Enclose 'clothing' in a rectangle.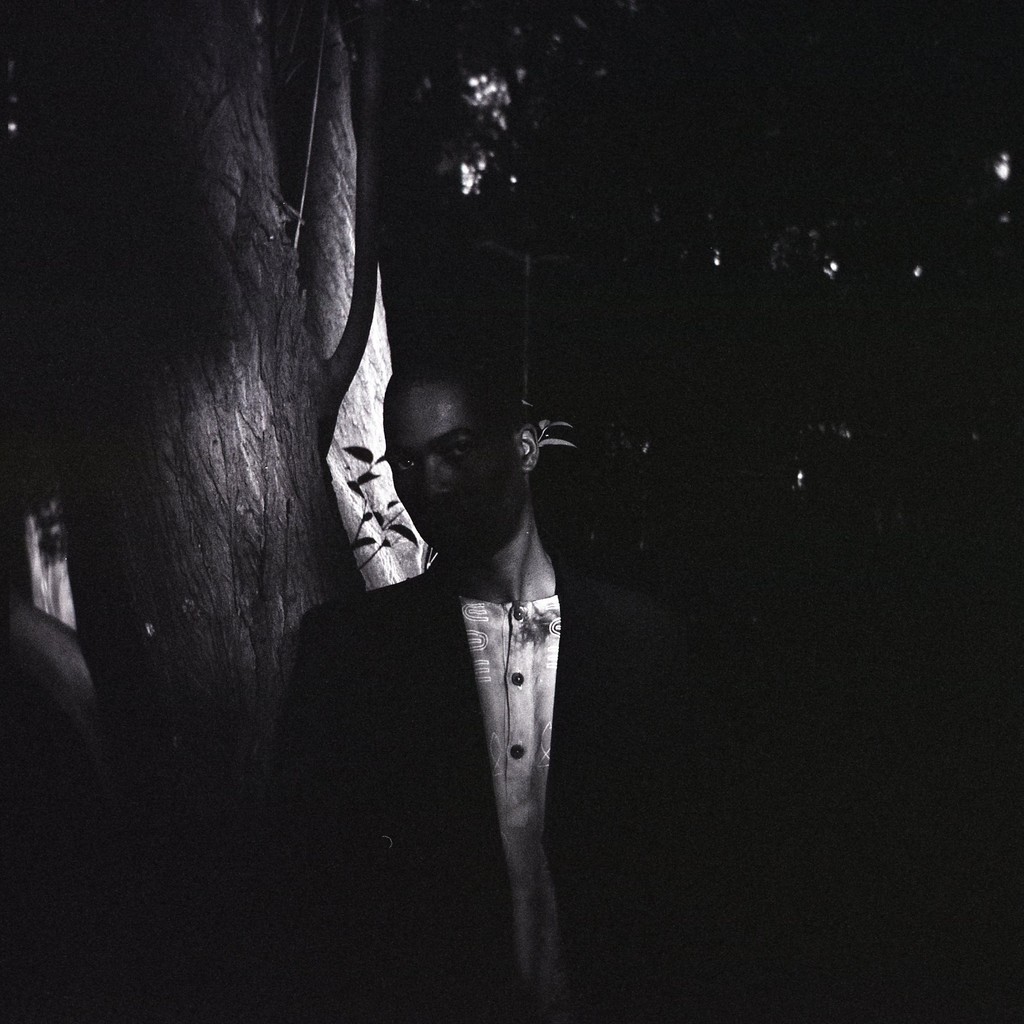
(x1=269, y1=564, x2=671, y2=1023).
